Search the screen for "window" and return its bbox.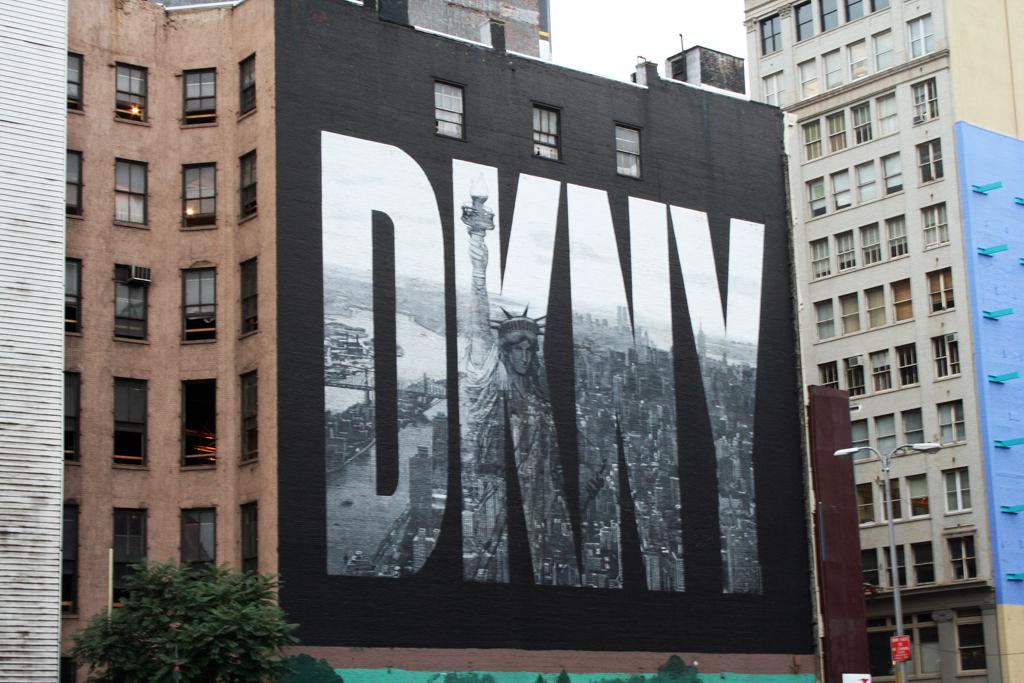
Found: crop(239, 372, 260, 463).
